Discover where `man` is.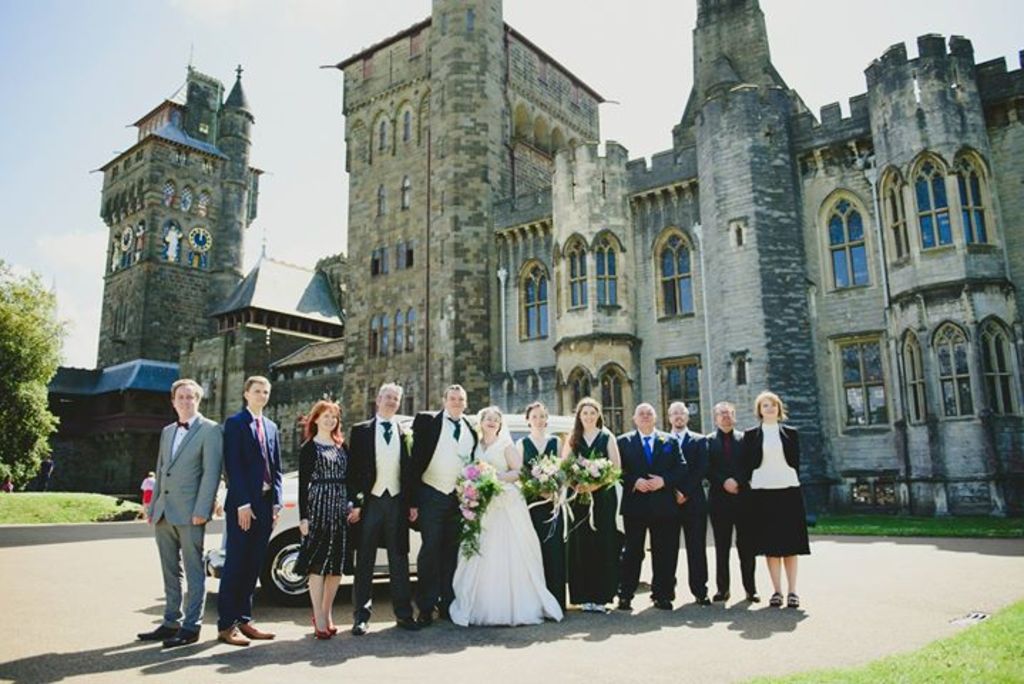
Discovered at x1=657, y1=398, x2=715, y2=598.
